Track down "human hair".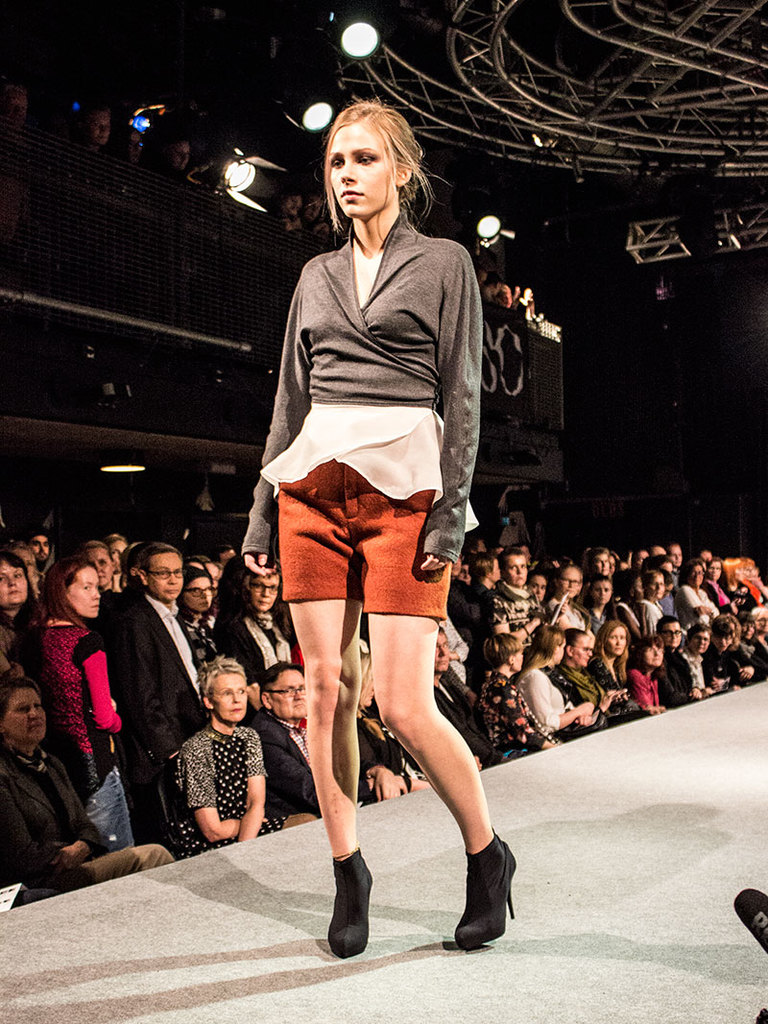
Tracked to select_region(639, 570, 662, 589).
